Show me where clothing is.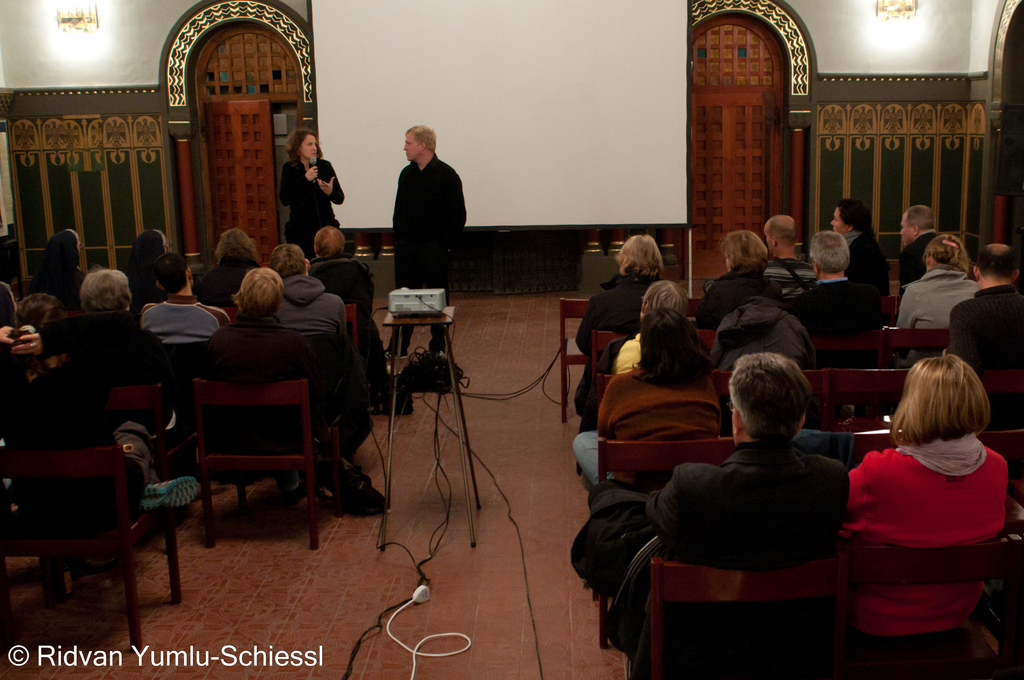
clothing is at <bbox>308, 256, 396, 382</bbox>.
